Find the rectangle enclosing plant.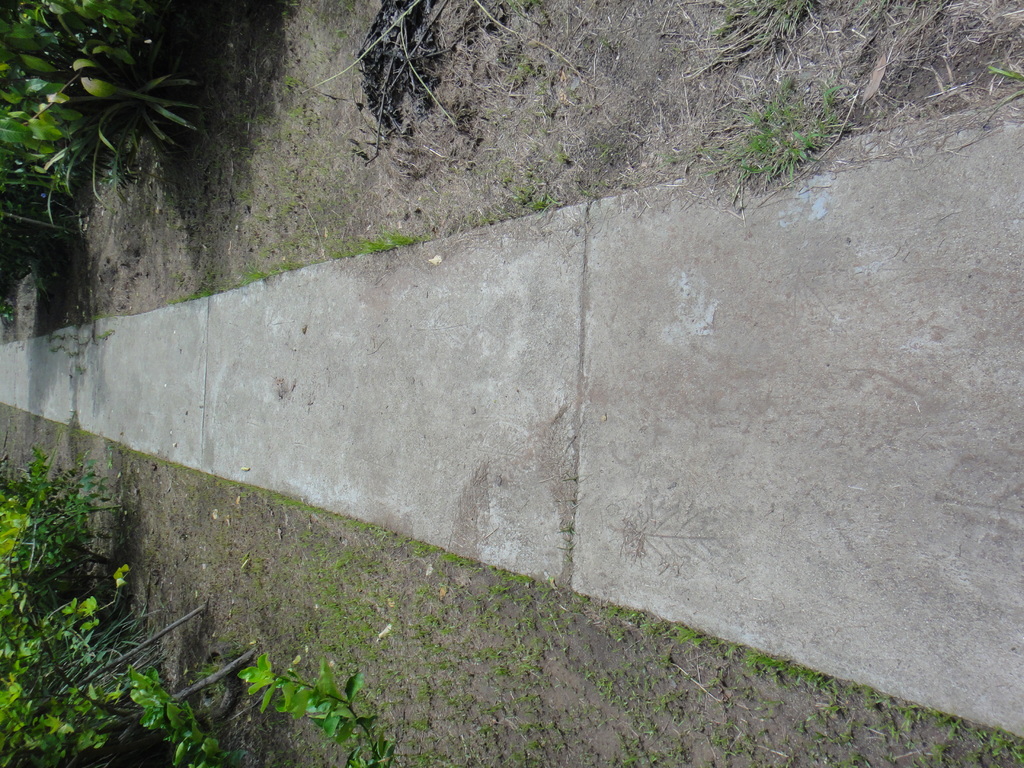
<bbox>714, 66, 852, 195</bbox>.
